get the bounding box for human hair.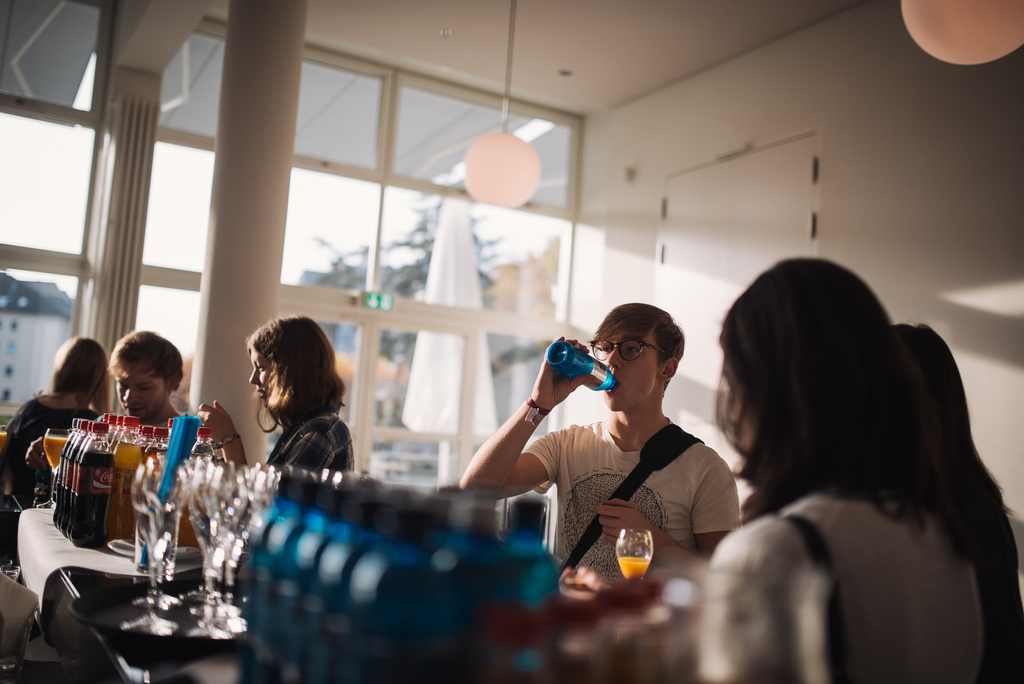
bbox(53, 342, 104, 401).
